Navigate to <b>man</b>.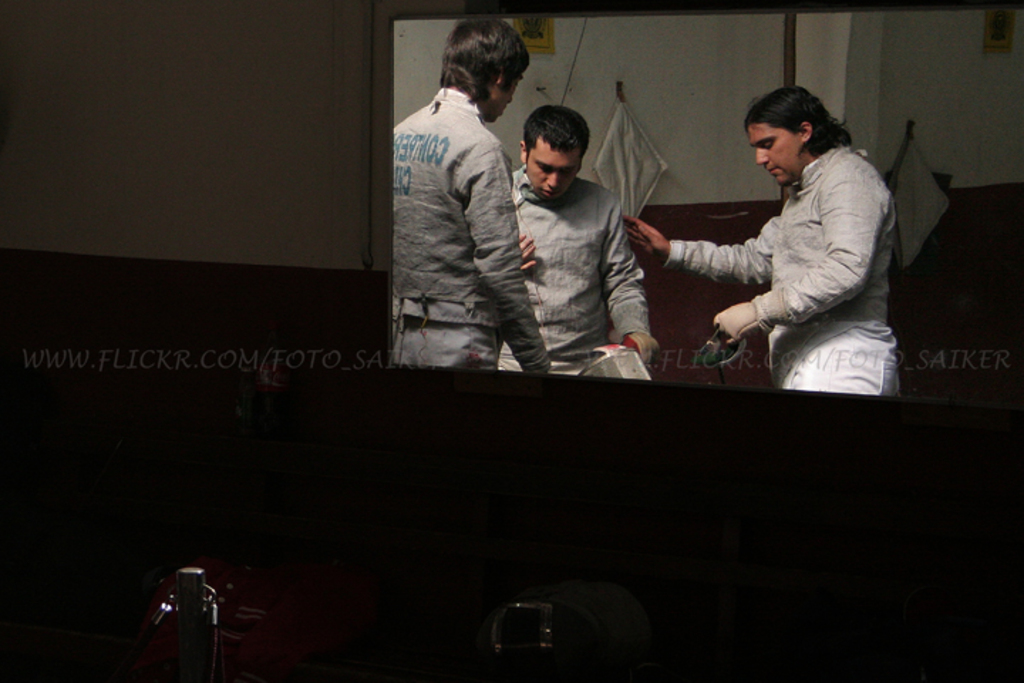
Navigation target: bbox=(401, 36, 576, 413).
